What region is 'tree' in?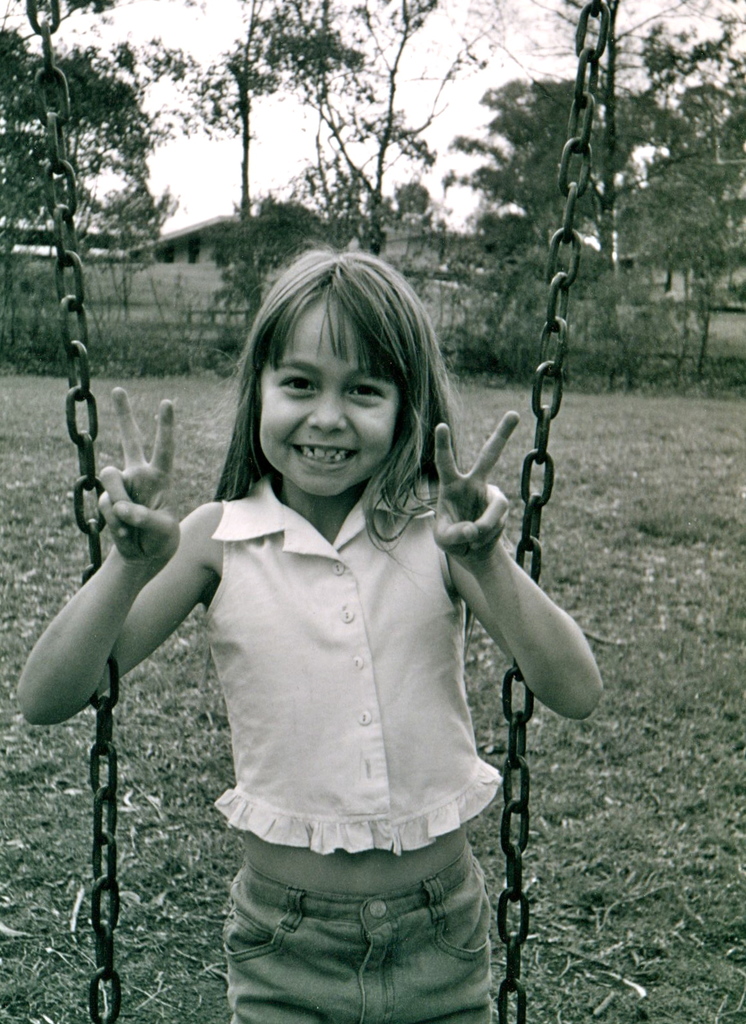
267:0:451:240.
